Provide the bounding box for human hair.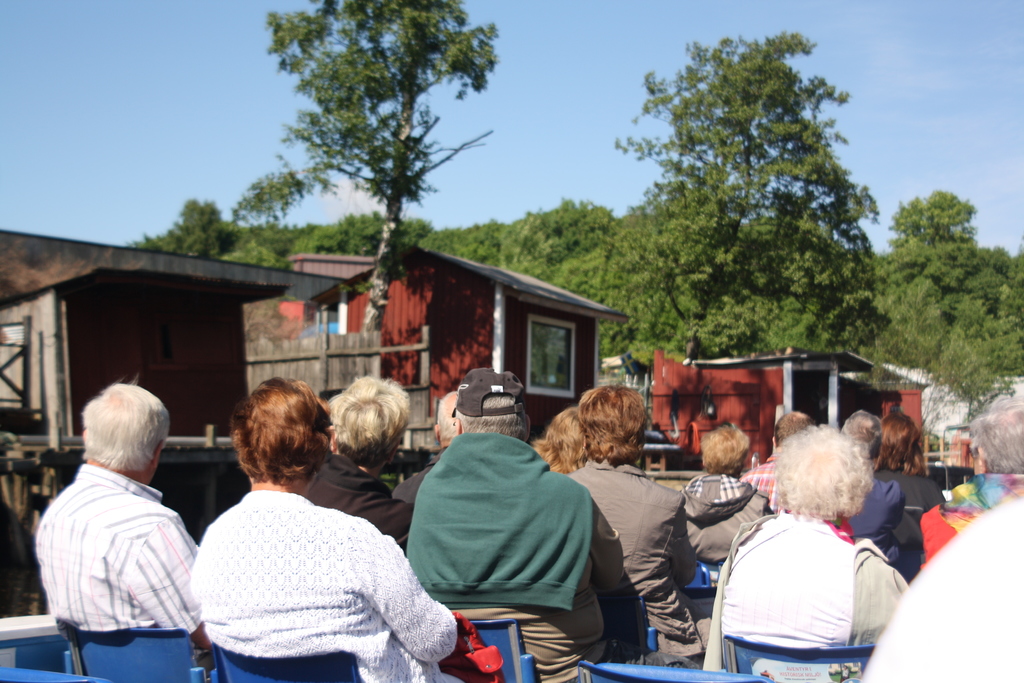
568 381 646 468.
